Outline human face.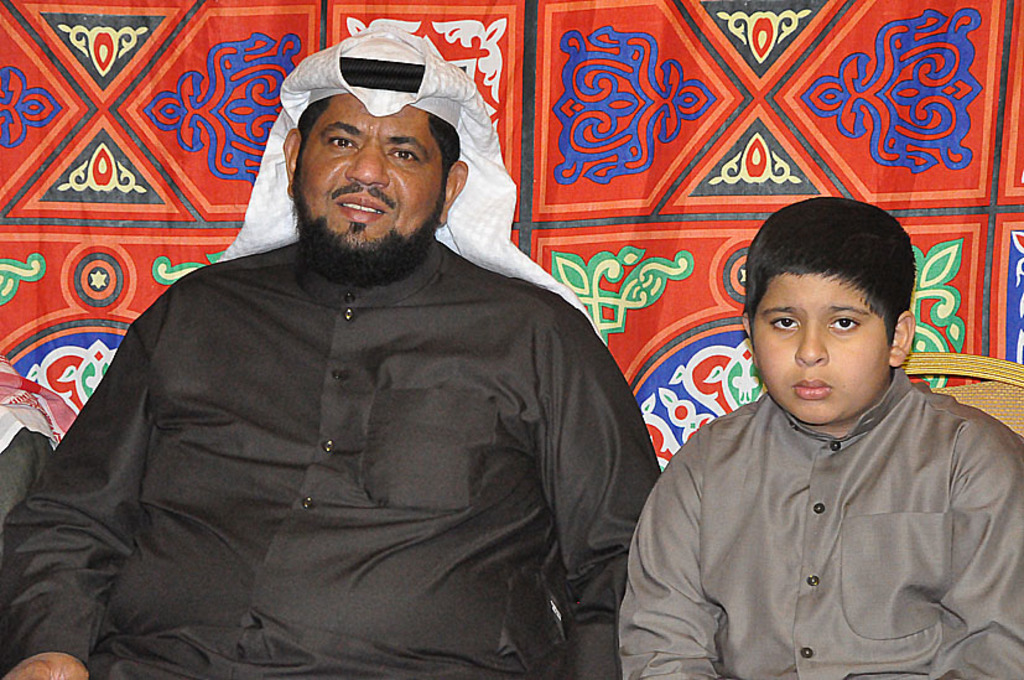
Outline: {"left": 750, "top": 270, "right": 892, "bottom": 425}.
